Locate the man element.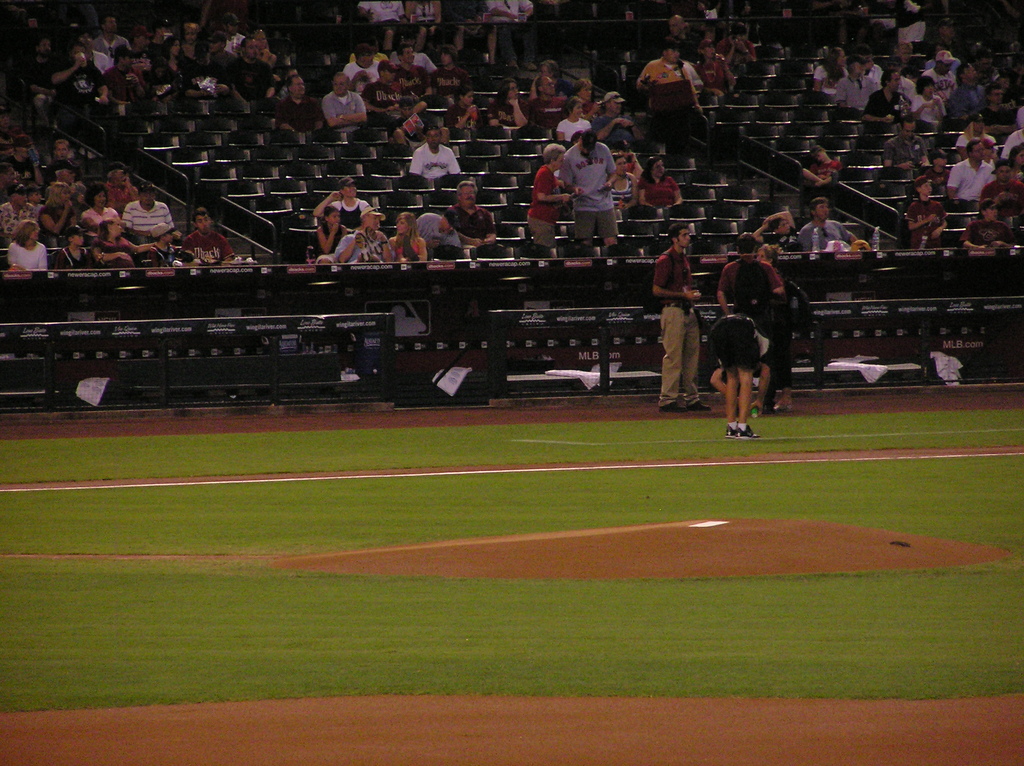
Element bbox: bbox(394, 48, 436, 99).
